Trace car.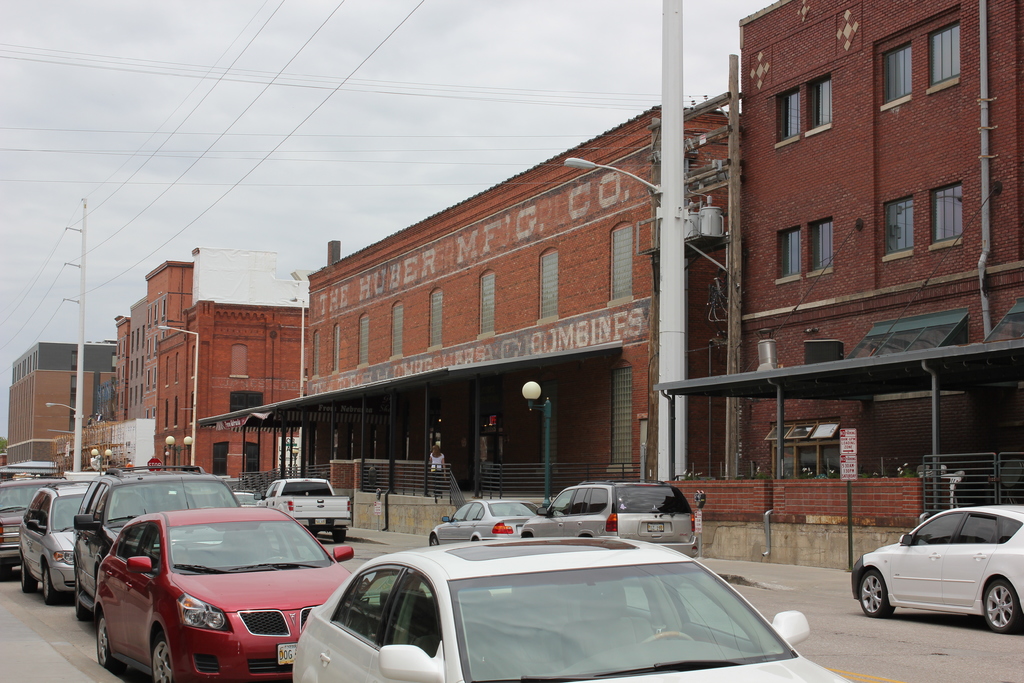
Traced to l=230, t=492, r=261, b=504.
